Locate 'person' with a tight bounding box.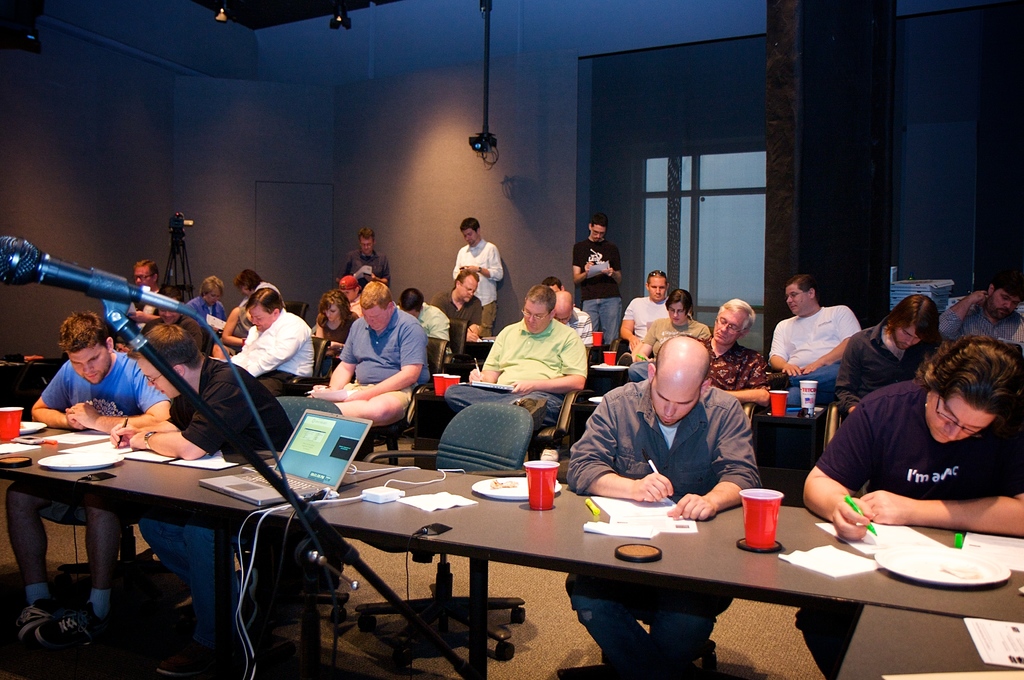
select_region(556, 332, 762, 679).
